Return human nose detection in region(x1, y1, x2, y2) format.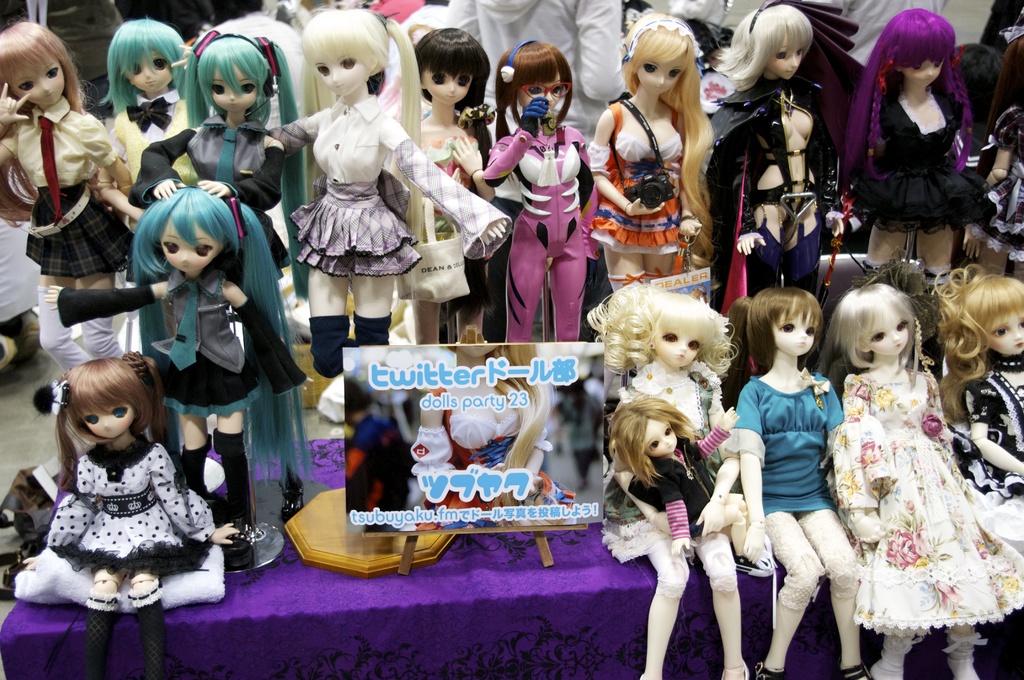
region(891, 330, 897, 340).
